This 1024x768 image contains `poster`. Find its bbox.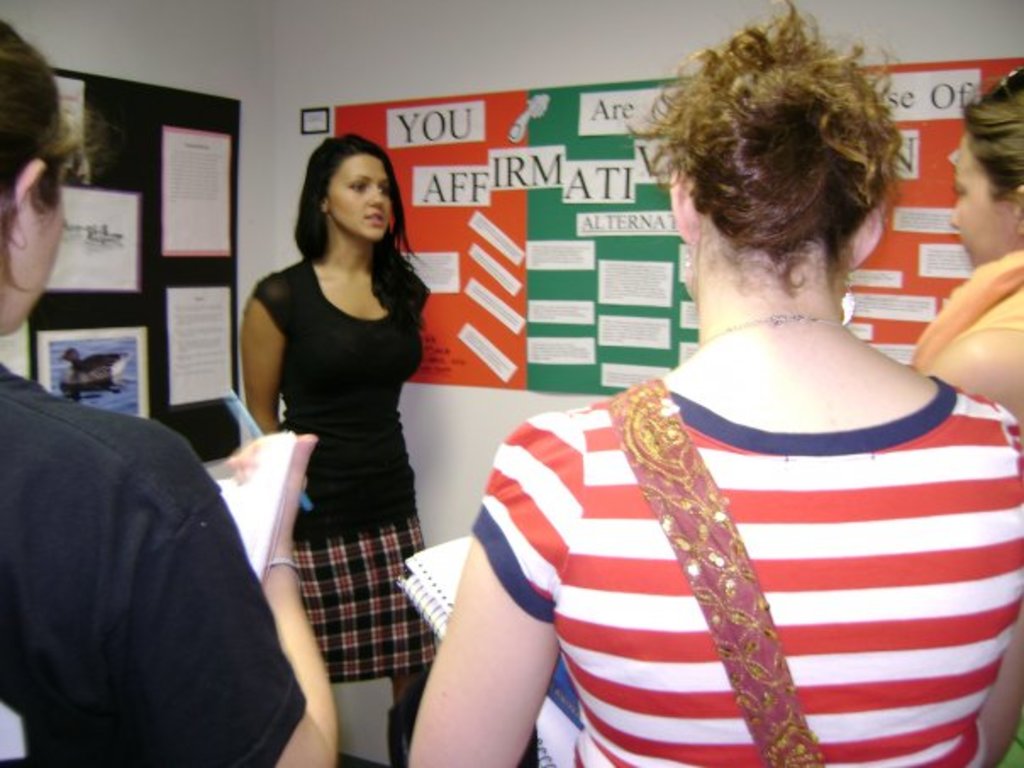
<region>39, 332, 149, 415</region>.
